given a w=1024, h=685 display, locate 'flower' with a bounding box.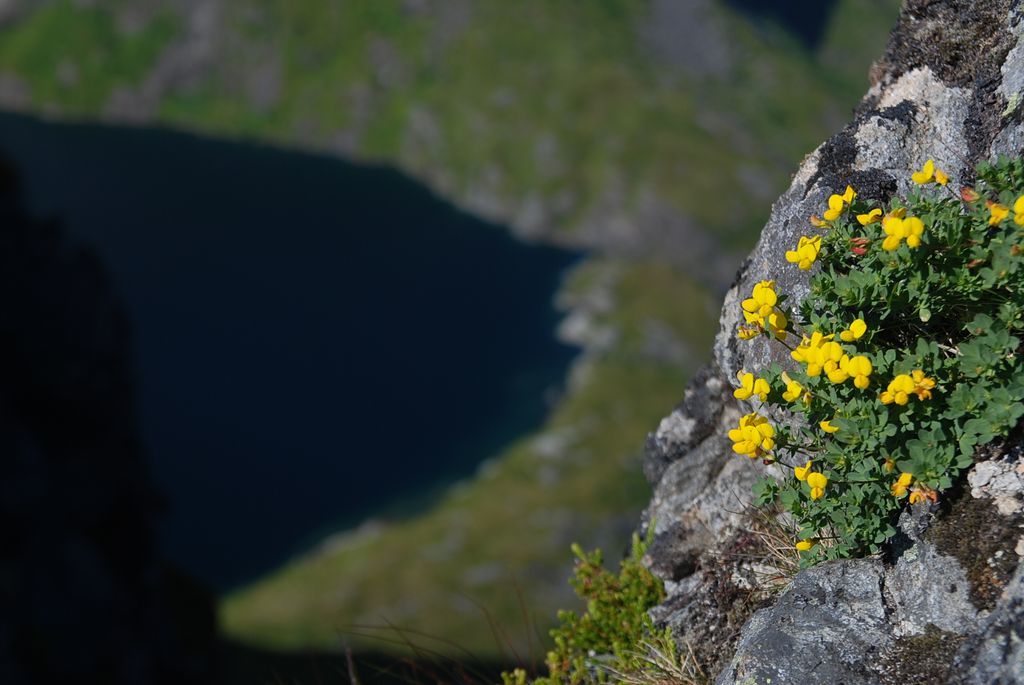
Located: x1=744 y1=282 x2=785 y2=338.
